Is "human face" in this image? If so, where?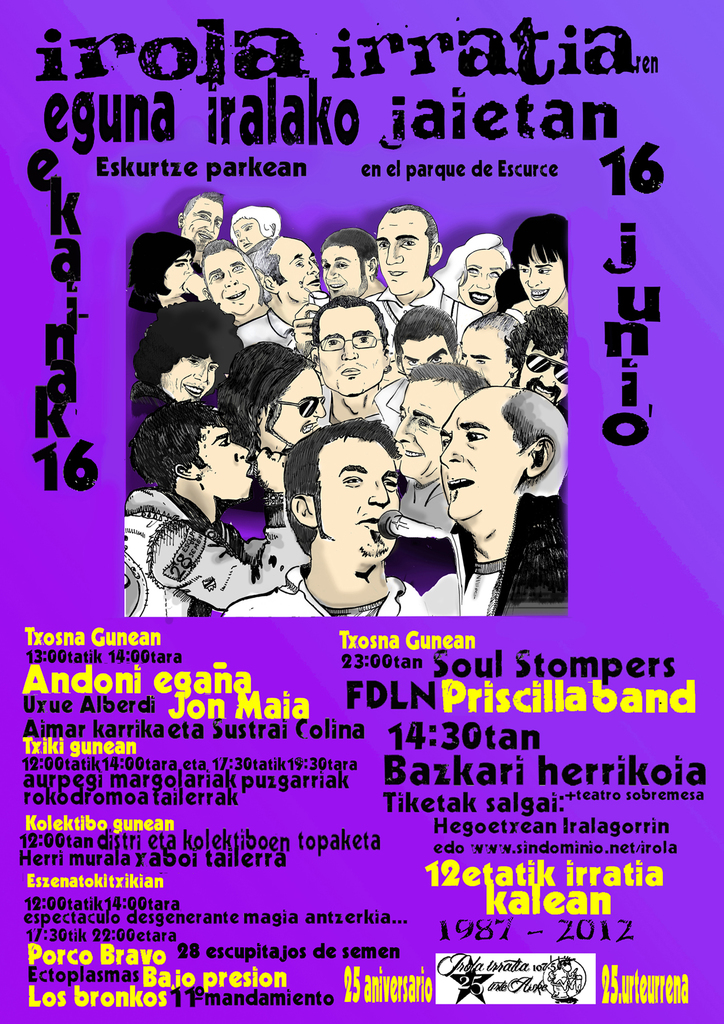
Yes, at pyautogui.locateOnScreen(319, 440, 403, 568).
